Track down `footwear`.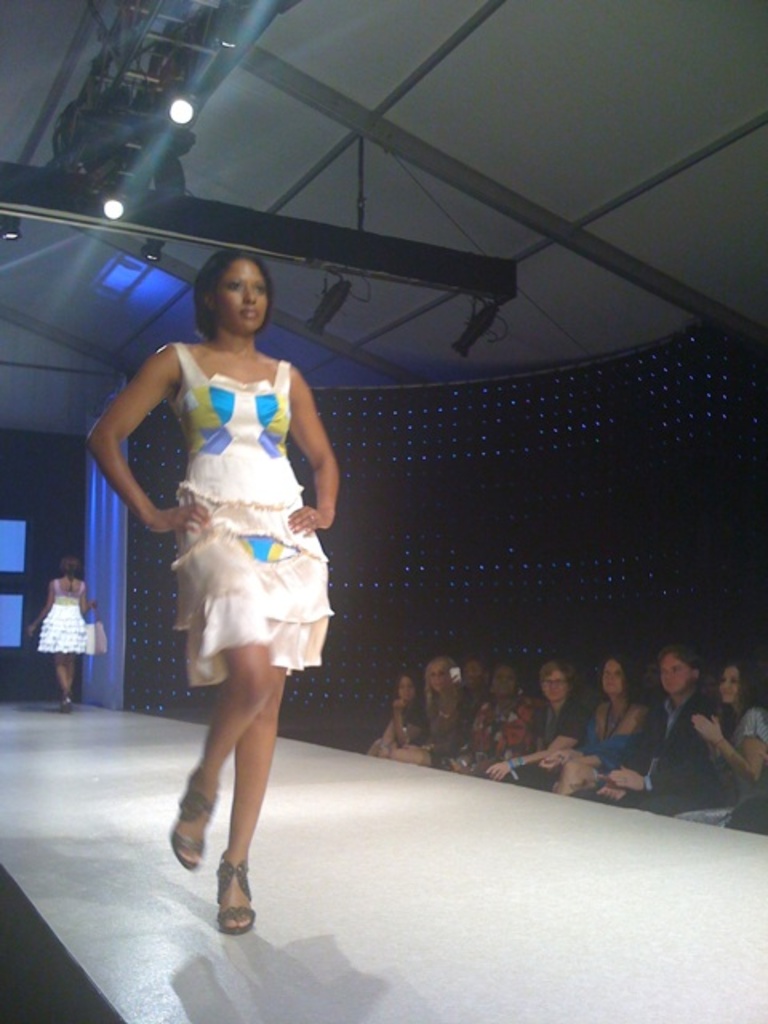
Tracked to {"left": 56, "top": 690, "right": 75, "bottom": 715}.
